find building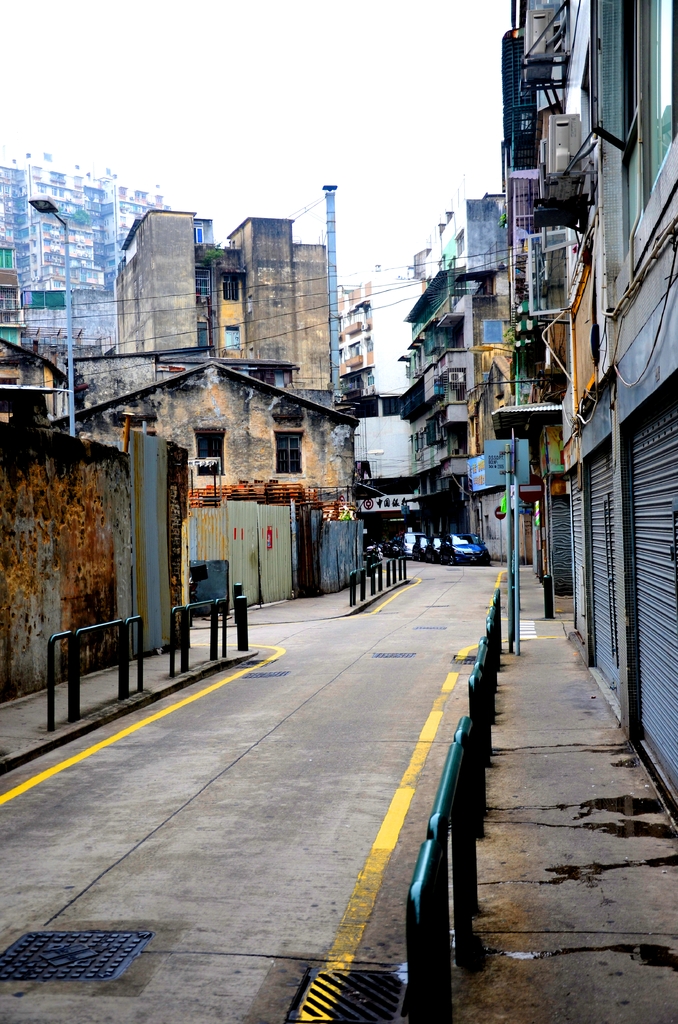
pyautogui.locateOnScreen(0, 152, 166, 371)
